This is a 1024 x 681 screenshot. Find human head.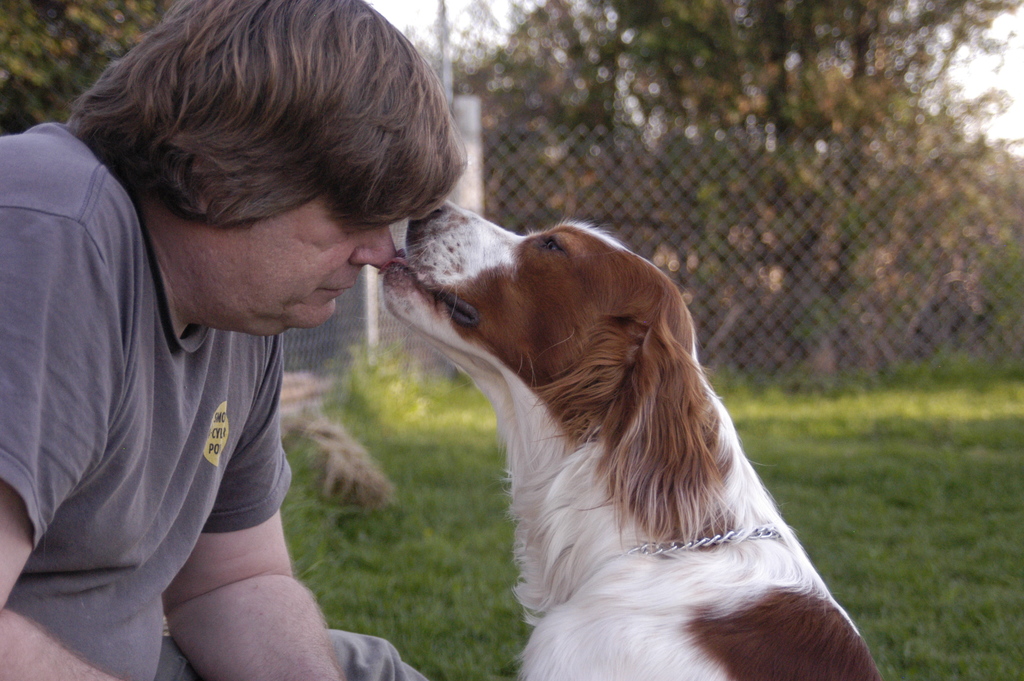
Bounding box: (left=68, top=0, right=468, bottom=344).
